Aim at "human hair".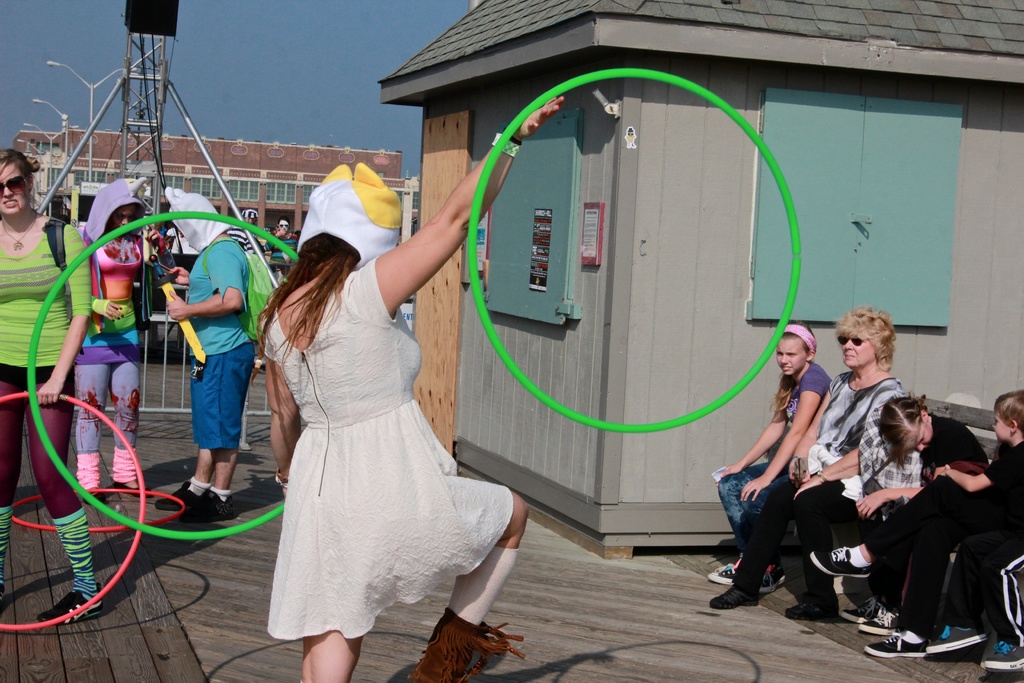
Aimed at (878,393,927,472).
